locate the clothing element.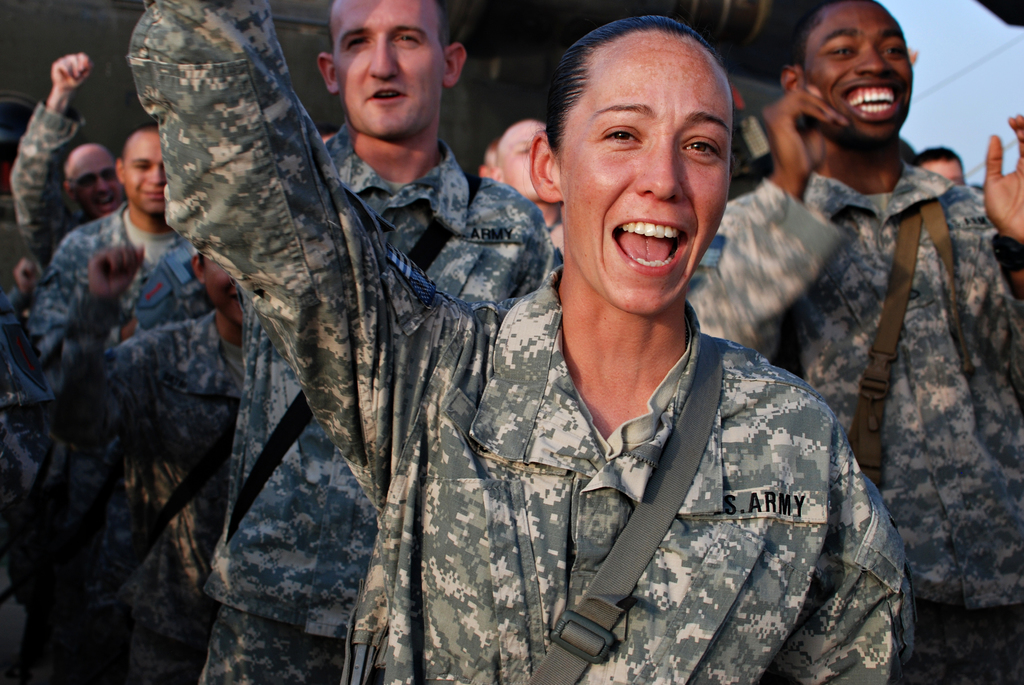
Element bbox: [left=204, top=138, right=556, bottom=684].
